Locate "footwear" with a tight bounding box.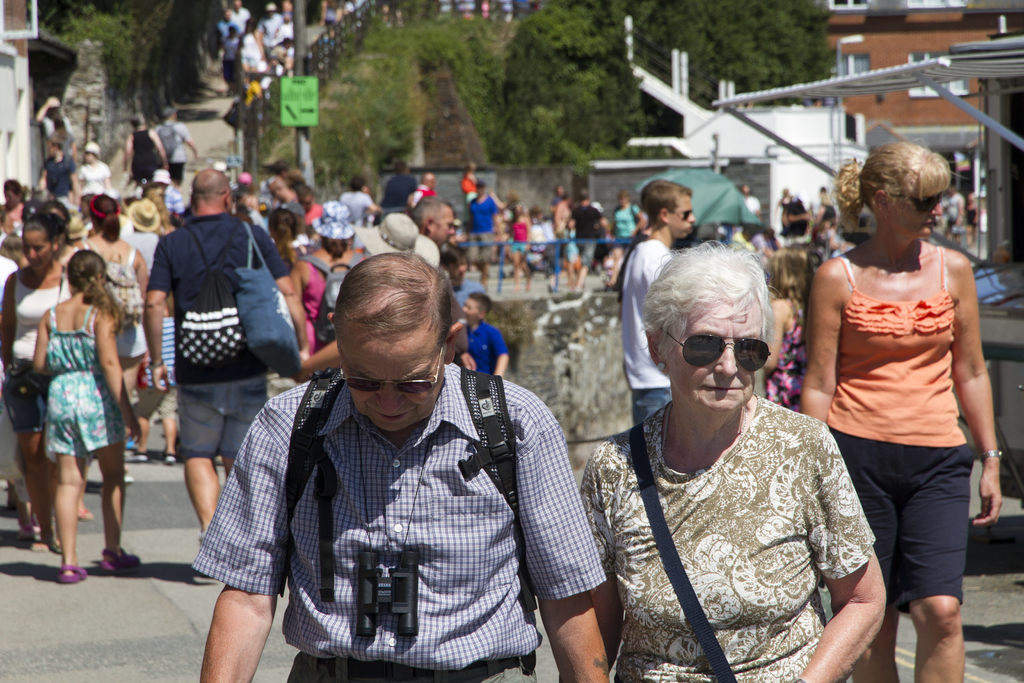
{"left": 20, "top": 523, "right": 56, "bottom": 552}.
